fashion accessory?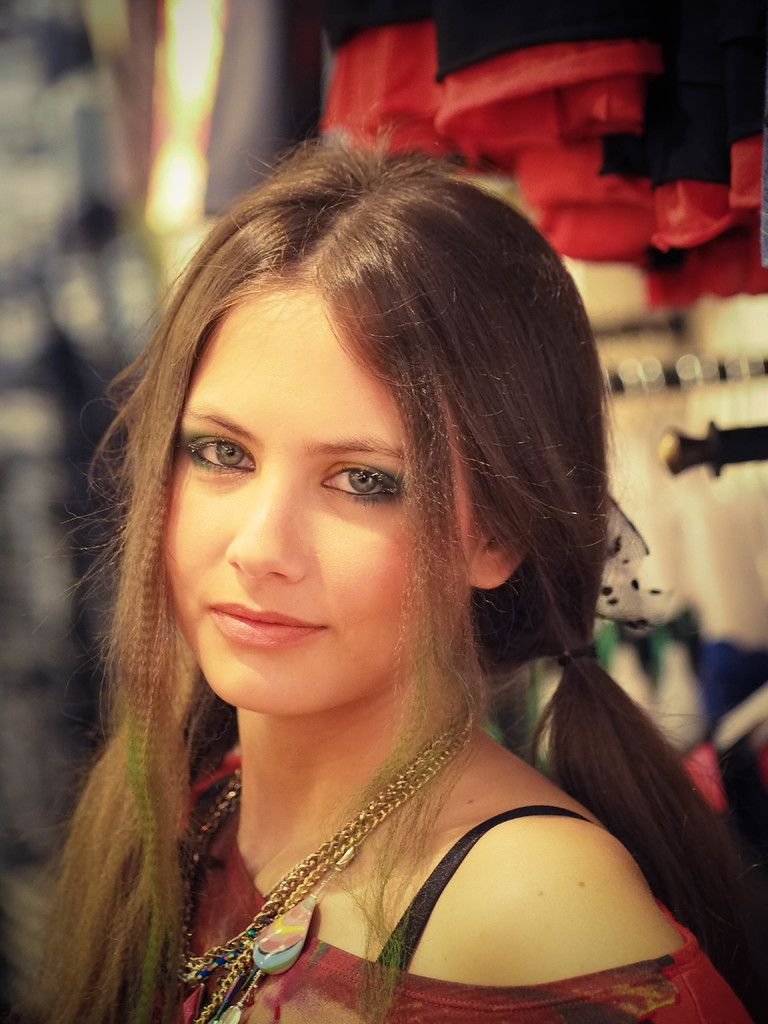
[x1=164, y1=717, x2=476, y2=1023]
